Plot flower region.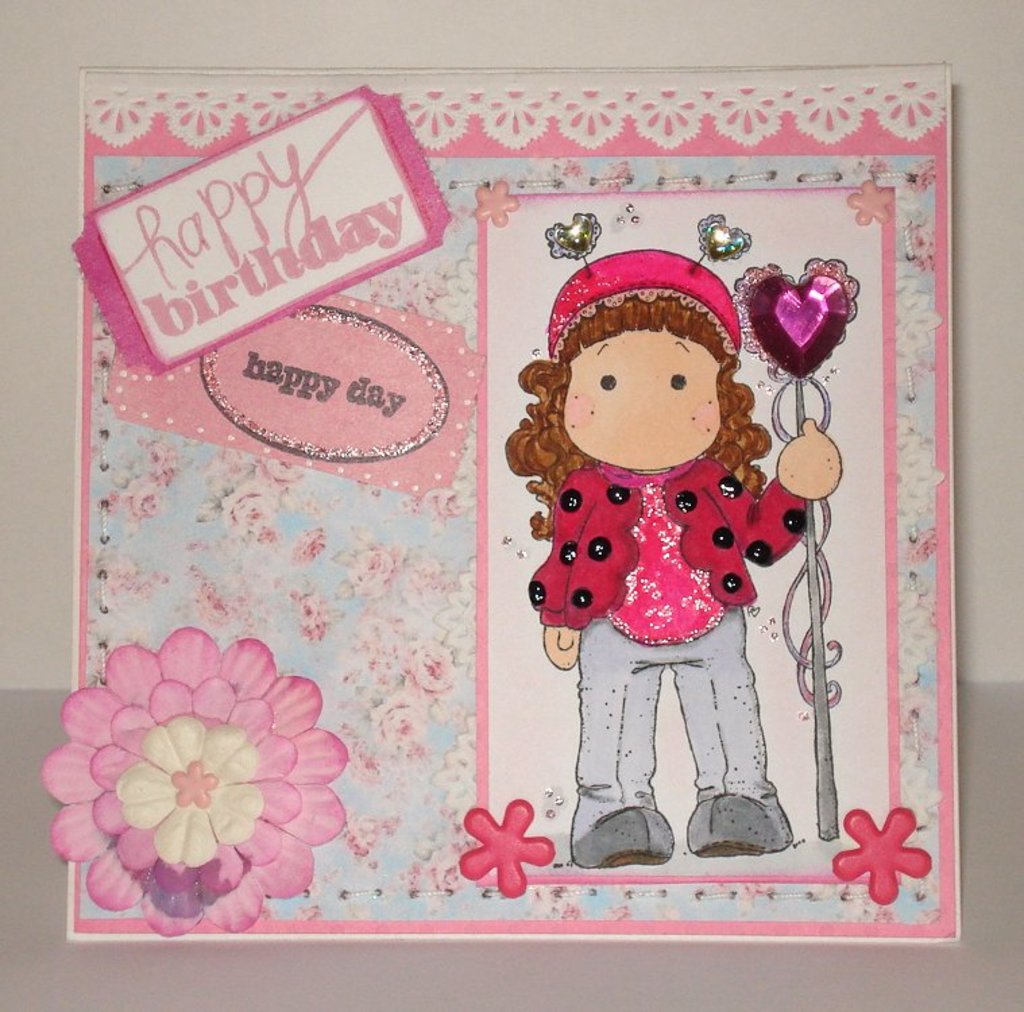
Plotted at x1=49, y1=626, x2=344, y2=927.
